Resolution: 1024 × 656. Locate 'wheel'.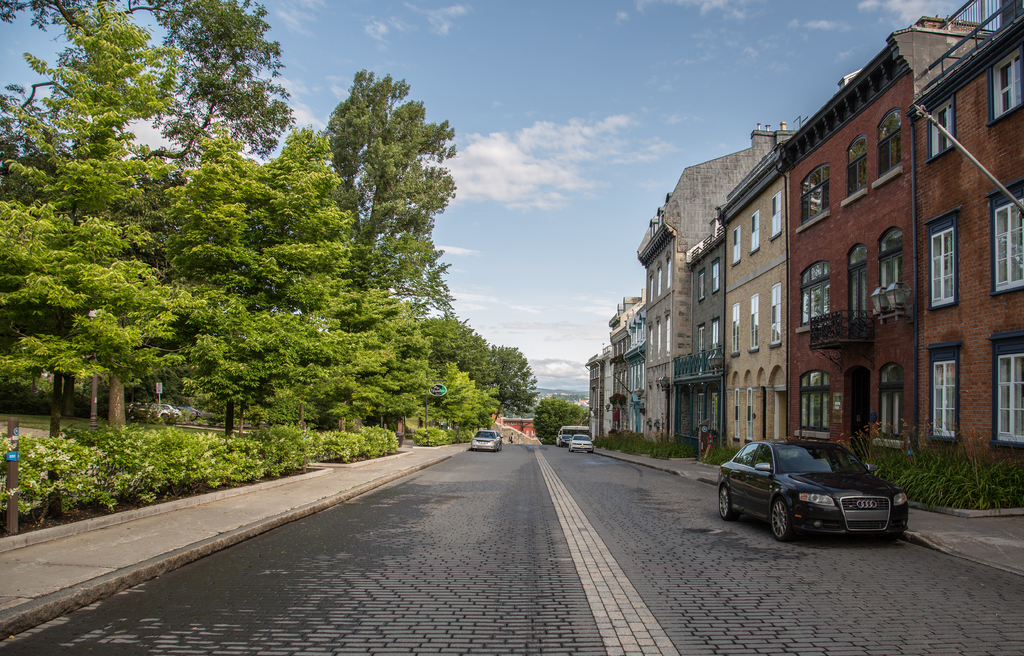
bbox=(720, 485, 737, 520).
